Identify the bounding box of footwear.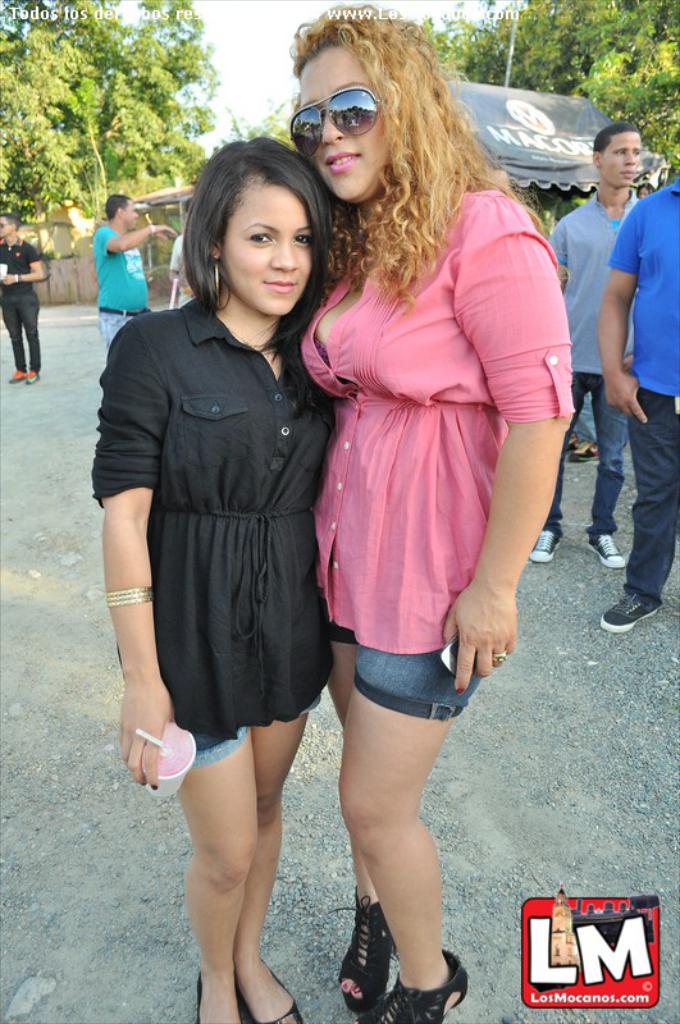
bbox=(589, 527, 630, 572).
